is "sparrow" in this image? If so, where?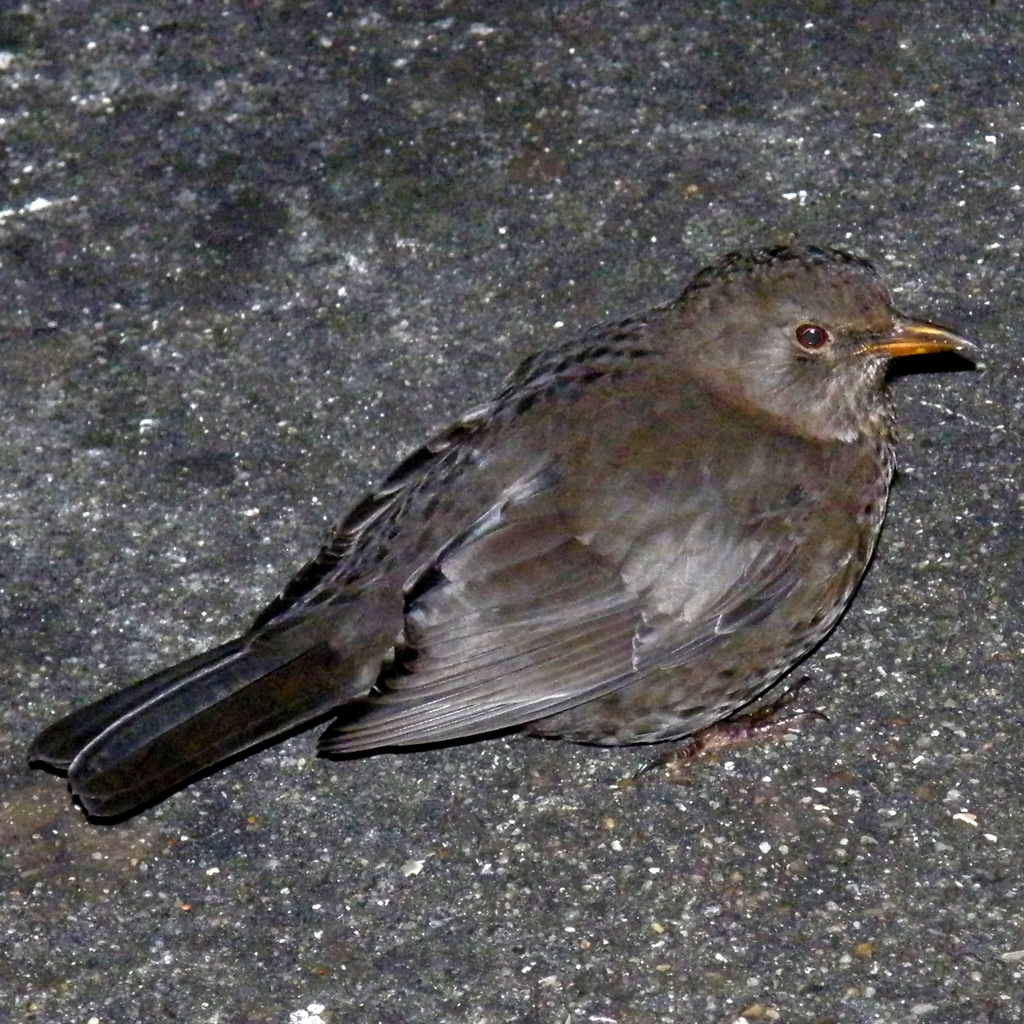
Yes, at <bbox>25, 242, 982, 826</bbox>.
